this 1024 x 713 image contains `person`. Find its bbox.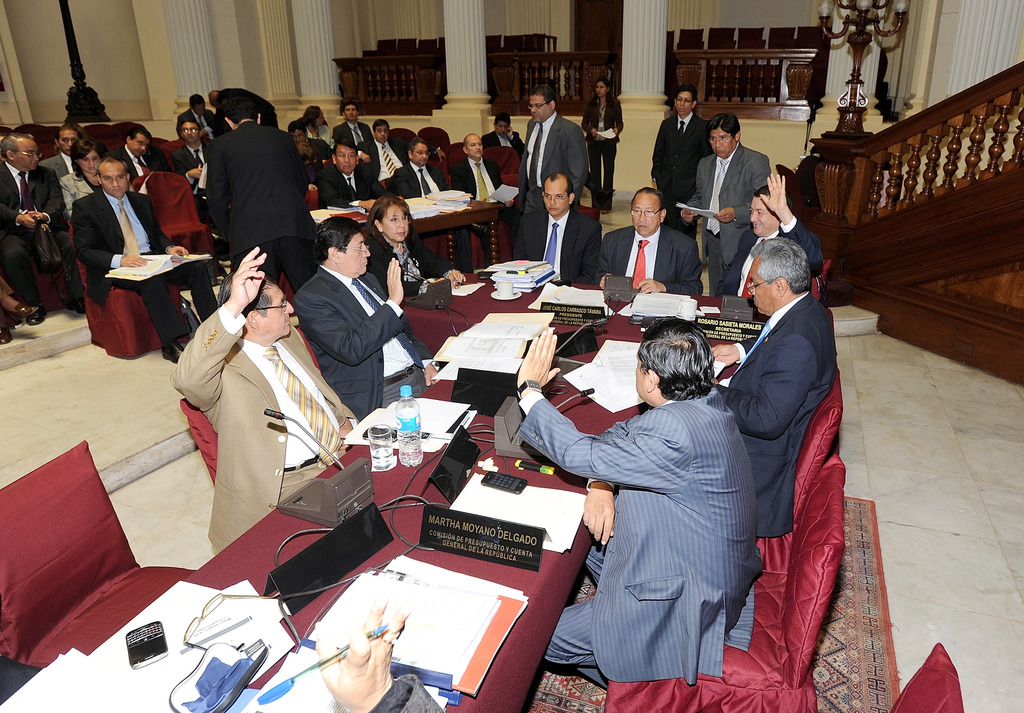
x1=177 y1=92 x2=231 y2=151.
